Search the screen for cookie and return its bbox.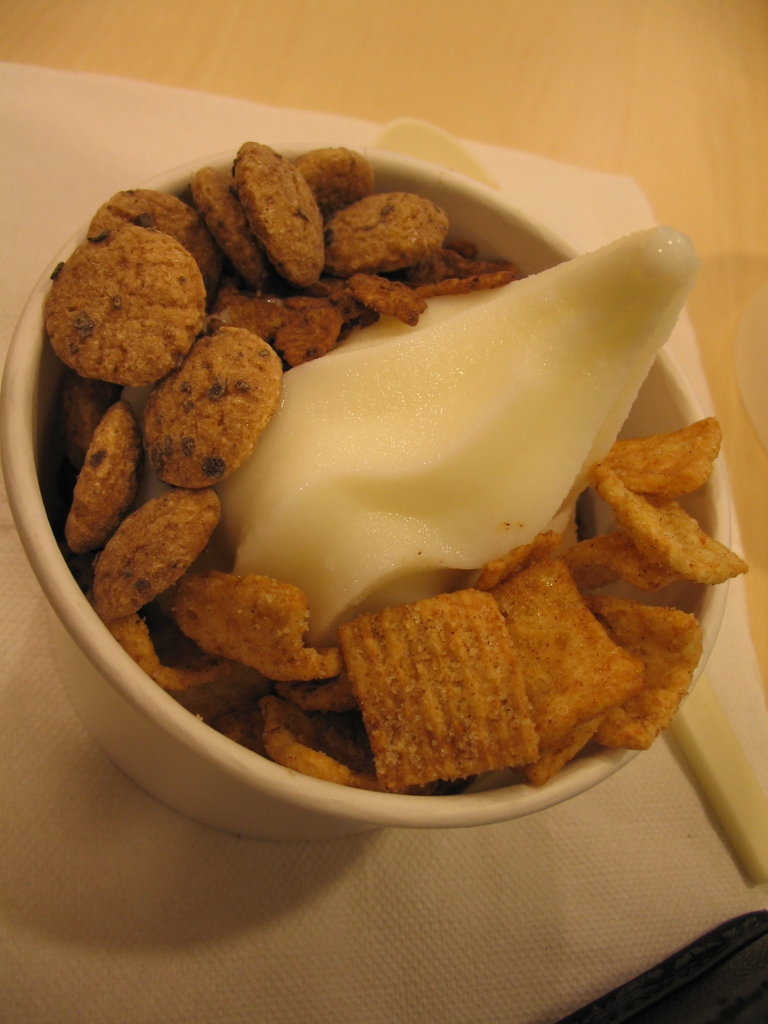
Found: 289/147/380/212.
